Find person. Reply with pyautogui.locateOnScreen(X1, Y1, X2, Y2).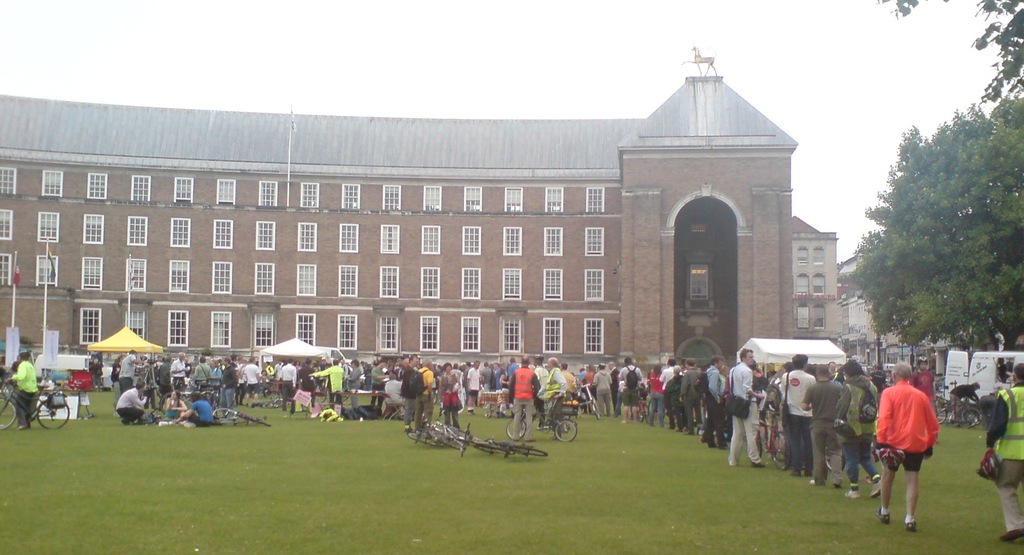
pyautogui.locateOnScreen(875, 362, 938, 532).
